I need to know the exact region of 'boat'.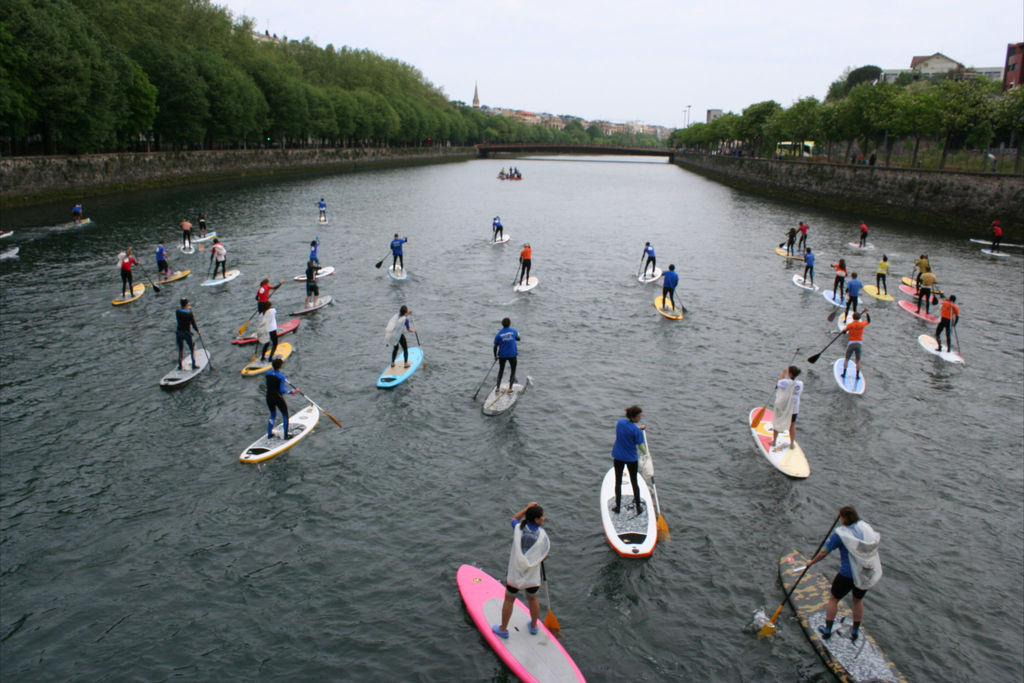
Region: region(901, 281, 924, 299).
